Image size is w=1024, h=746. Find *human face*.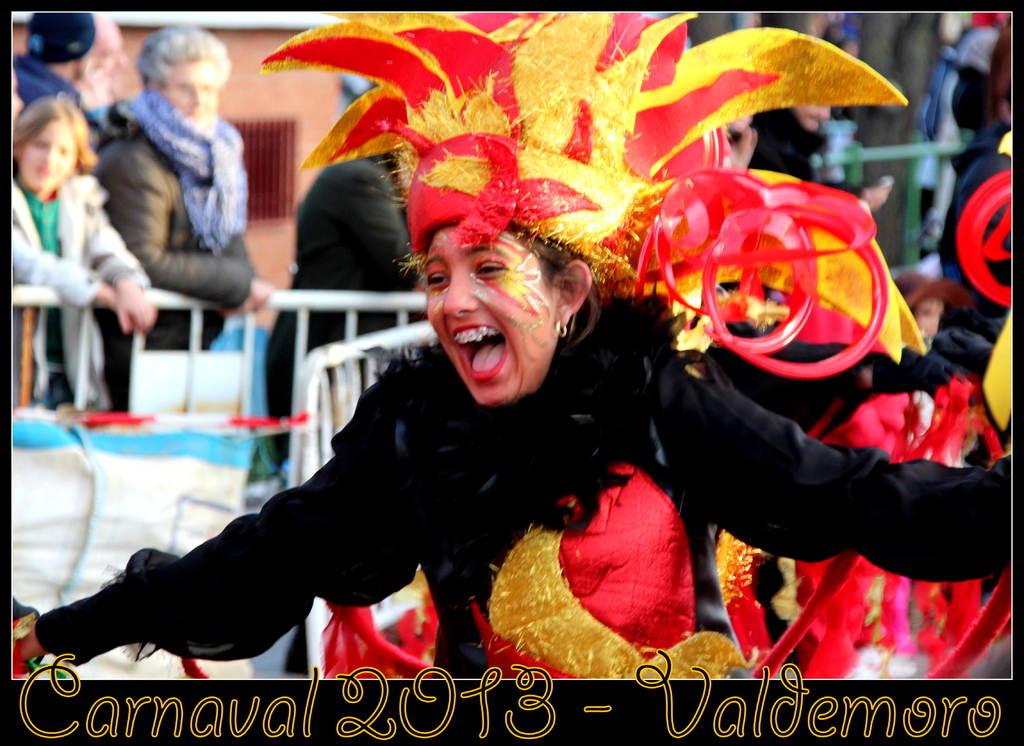
[160,56,215,129].
